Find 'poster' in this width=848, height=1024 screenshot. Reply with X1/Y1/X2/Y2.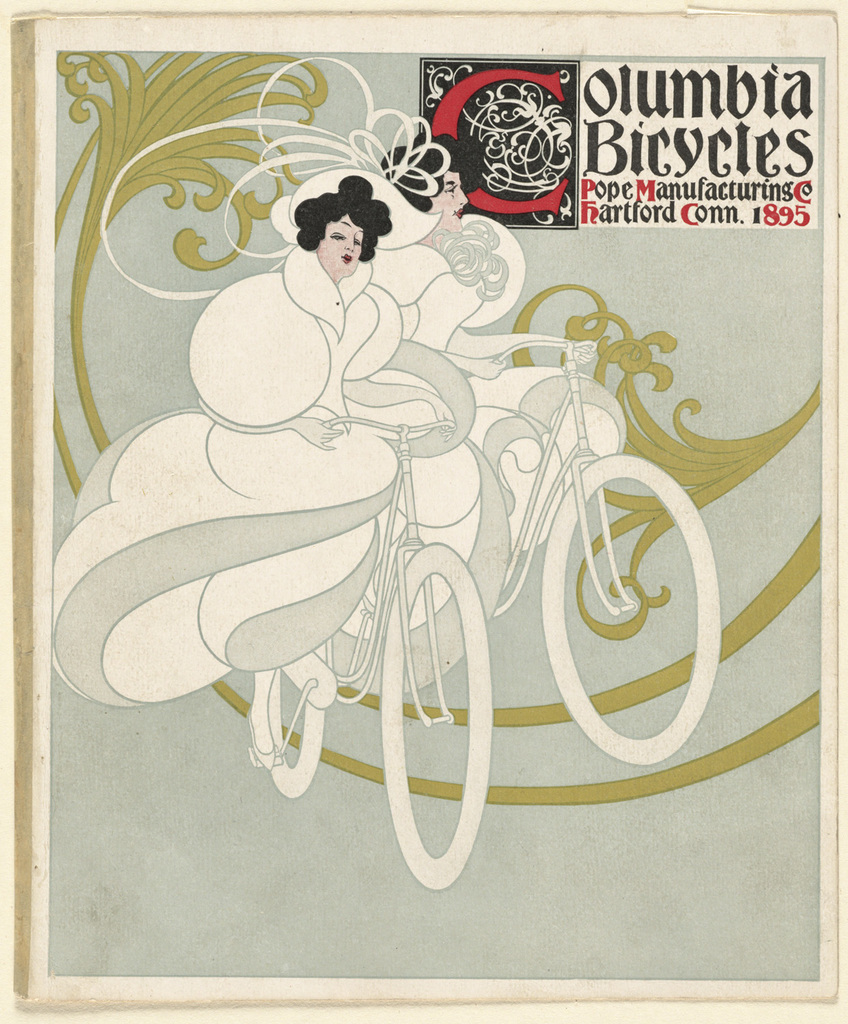
0/0/847/1023.
